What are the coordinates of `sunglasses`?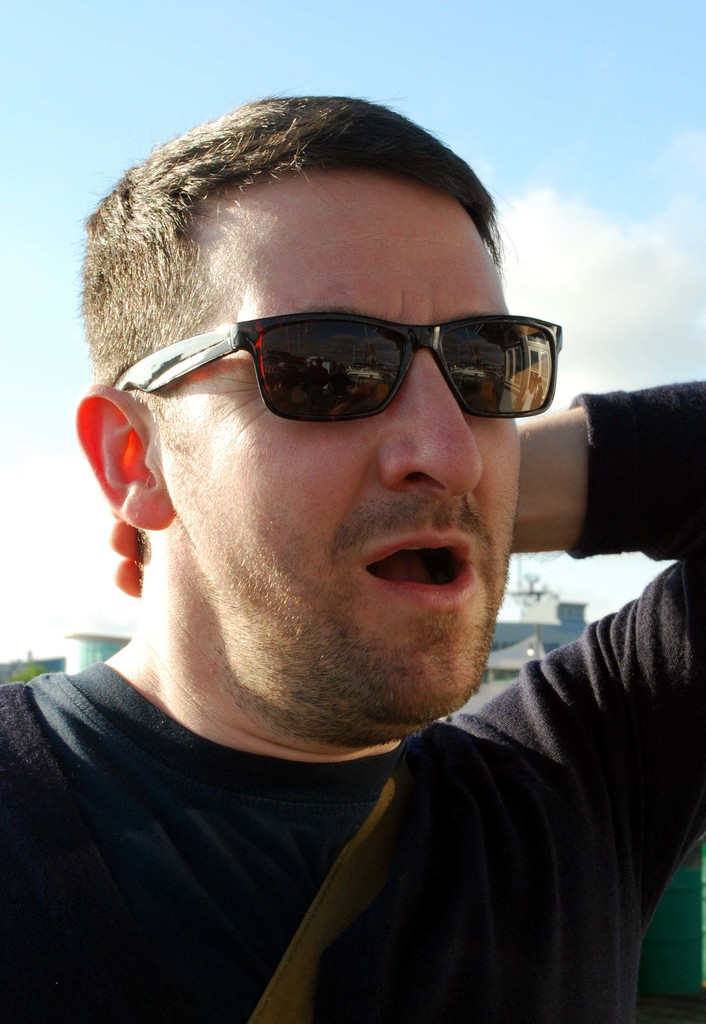
(x1=105, y1=310, x2=561, y2=416).
